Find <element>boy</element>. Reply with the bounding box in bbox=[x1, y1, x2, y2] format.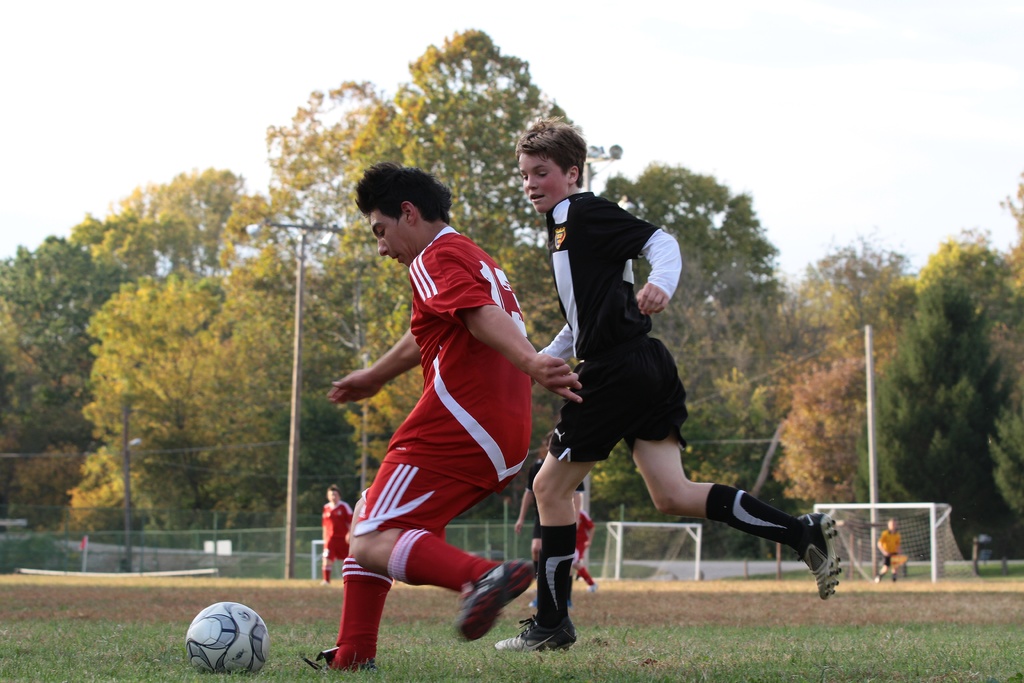
bbox=[516, 434, 573, 604].
